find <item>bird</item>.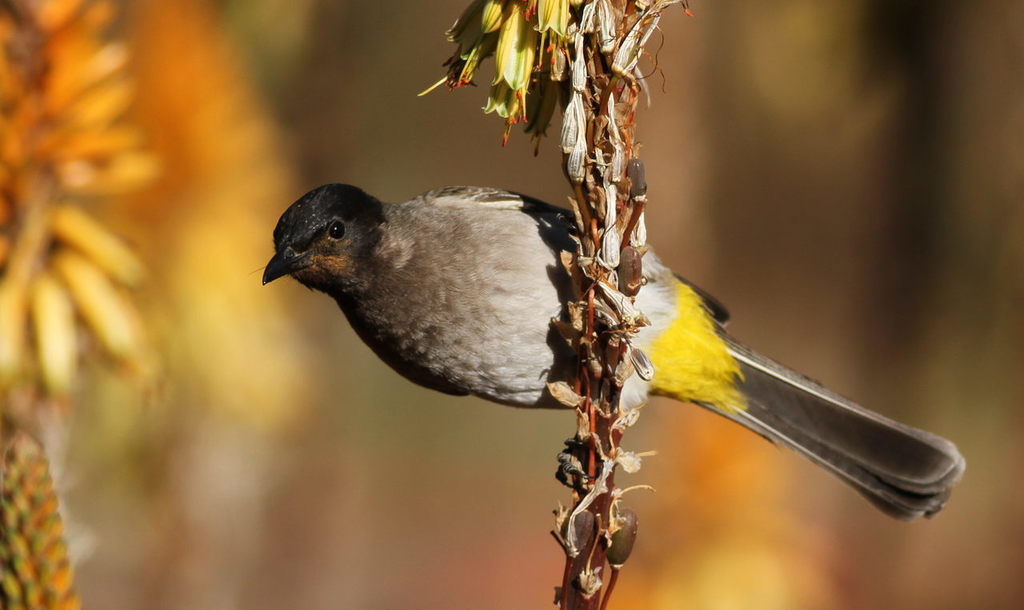
(321,147,937,513).
